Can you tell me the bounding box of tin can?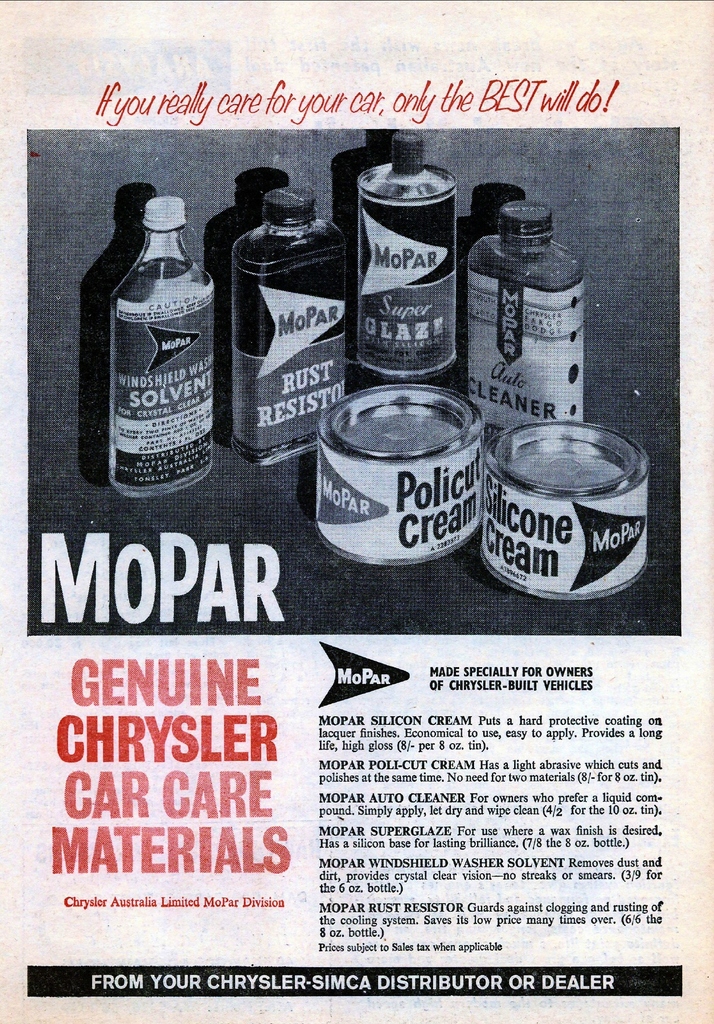
<region>479, 420, 647, 602</region>.
